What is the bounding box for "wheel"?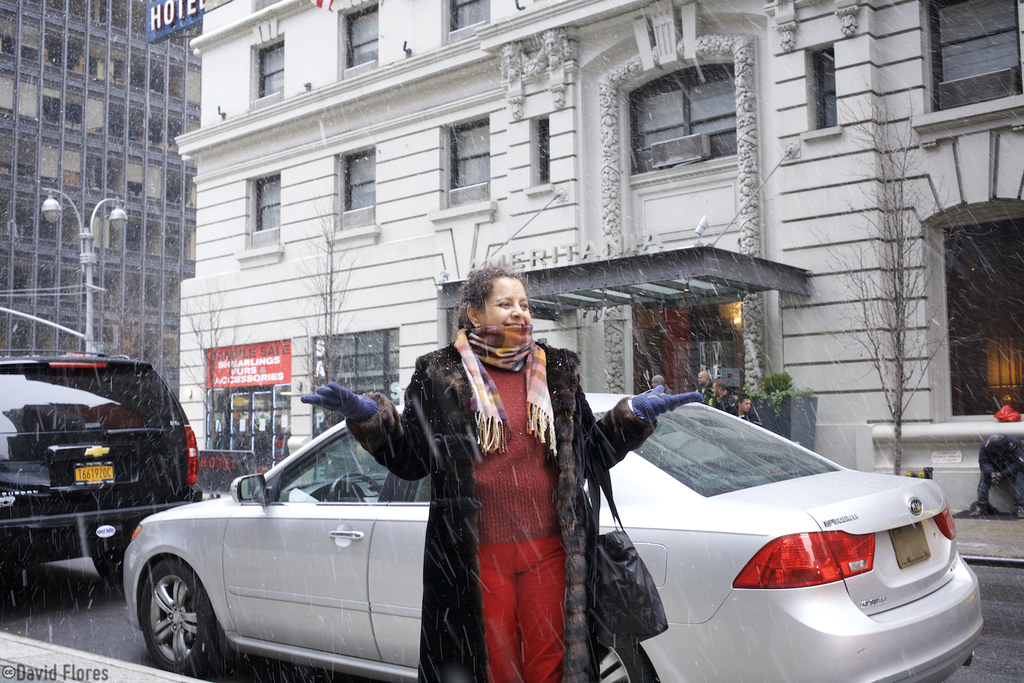
<region>600, 646, 649, 682</region>.
